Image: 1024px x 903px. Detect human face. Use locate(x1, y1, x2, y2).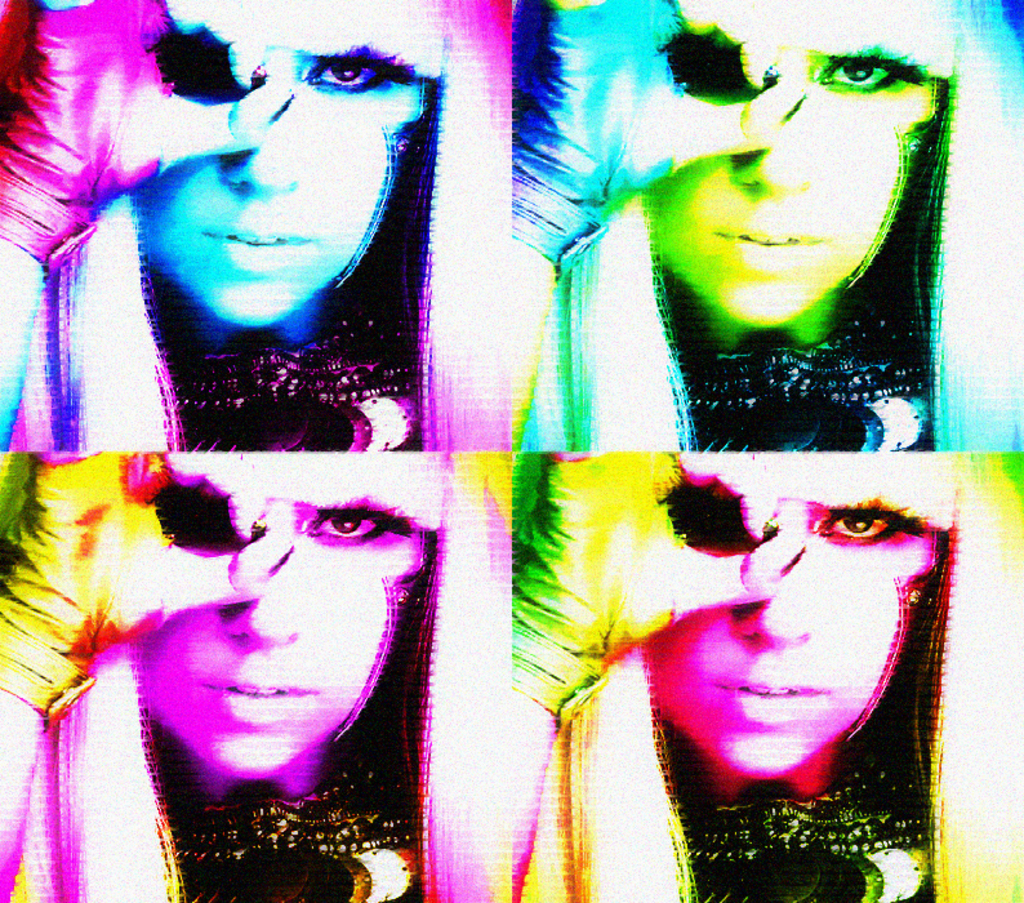
locate(112, 53, 417, 329).
